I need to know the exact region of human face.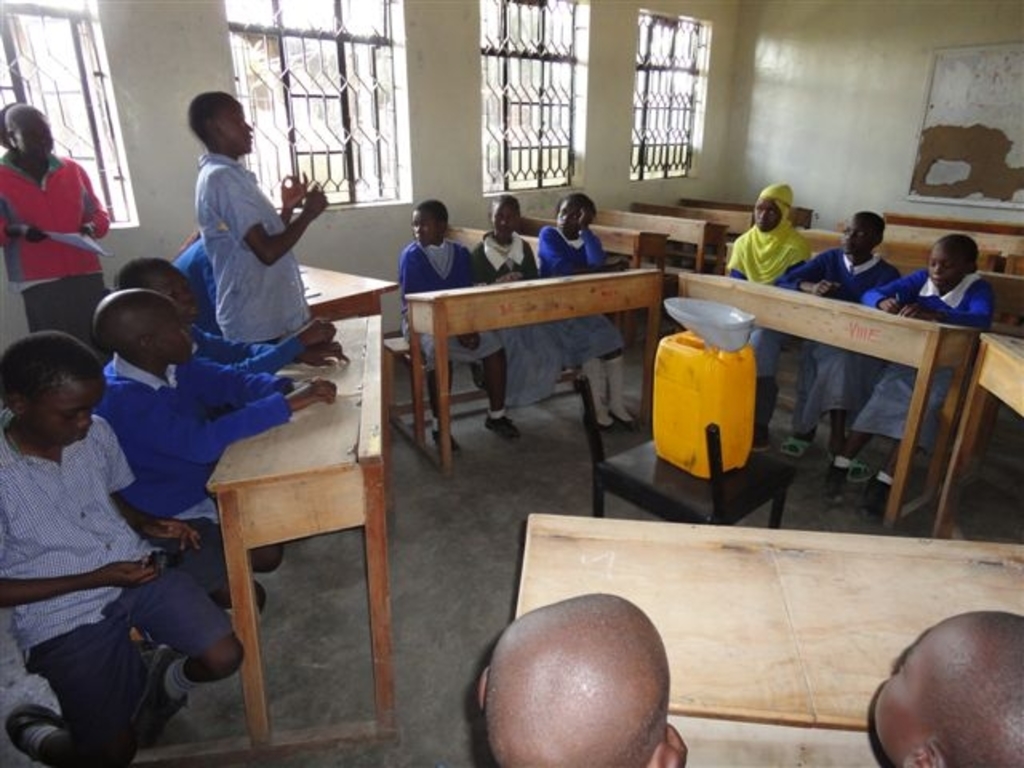
Region: detection(754, 198, 781, 232).
